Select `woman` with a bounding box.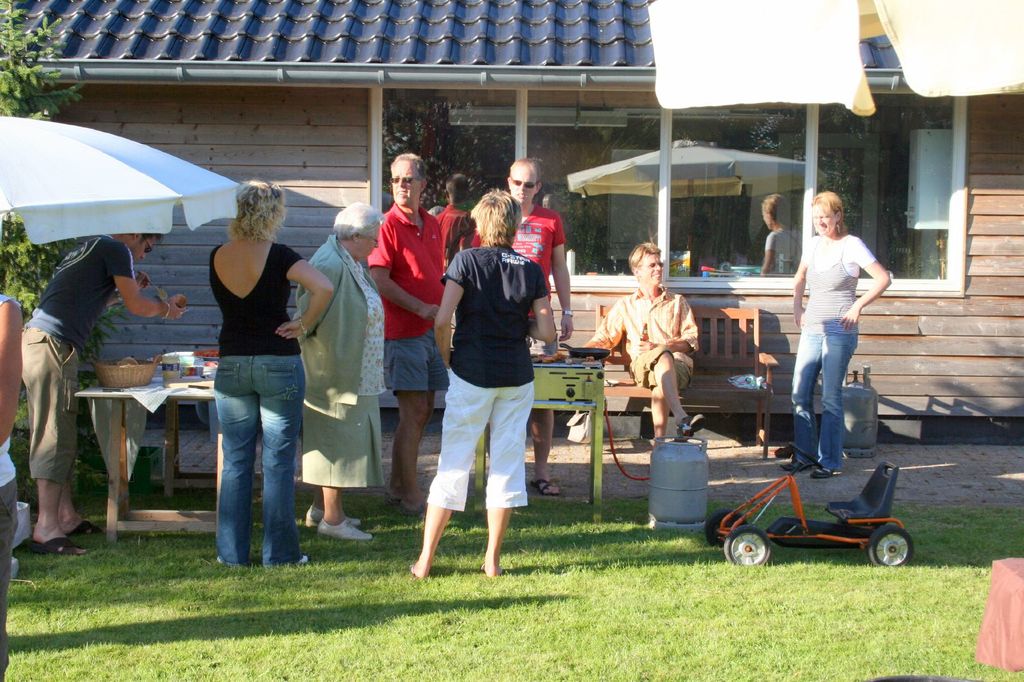
x1=175, y1=153, x2=315, y2=573.
